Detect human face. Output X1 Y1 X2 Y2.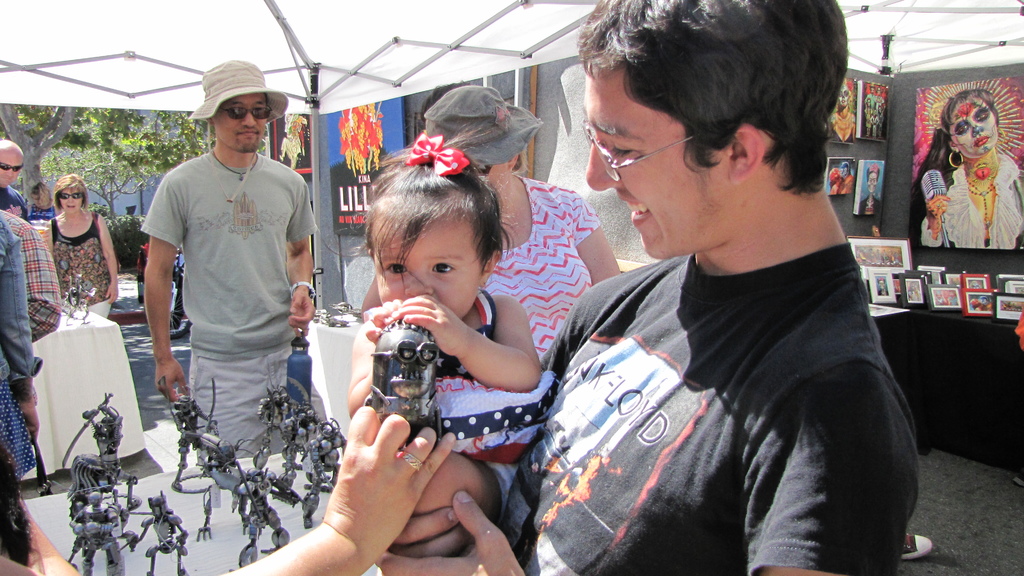
60 186 83 212.
